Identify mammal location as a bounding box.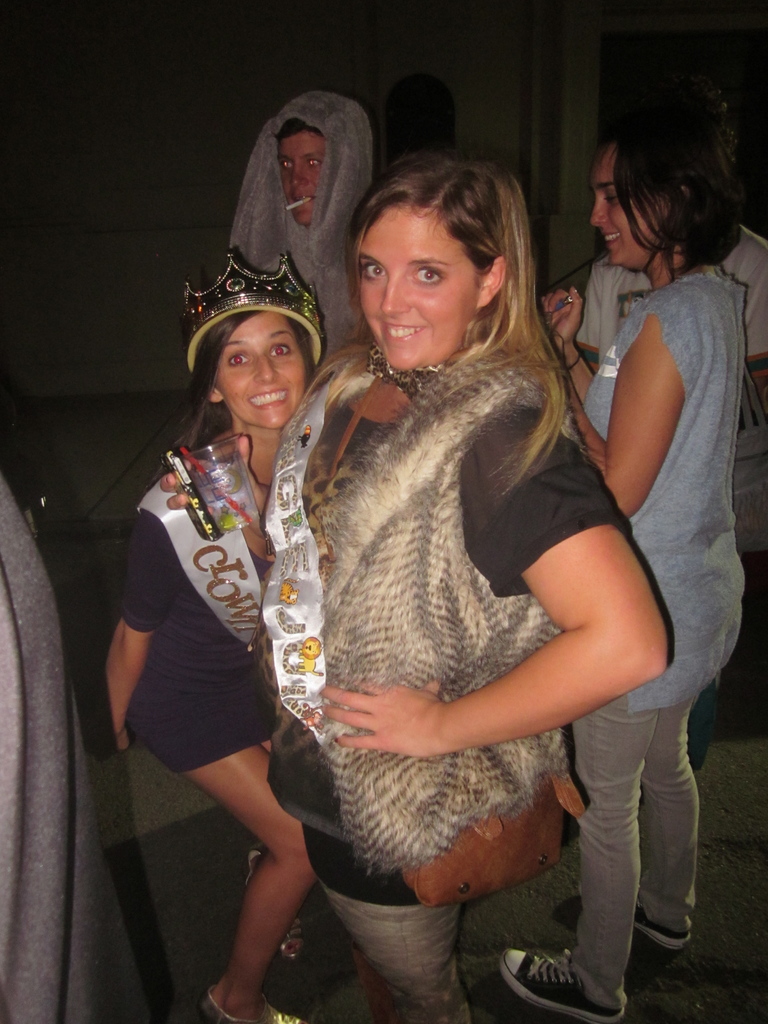
x1=575 y1=109 x2=767 y2=767.
